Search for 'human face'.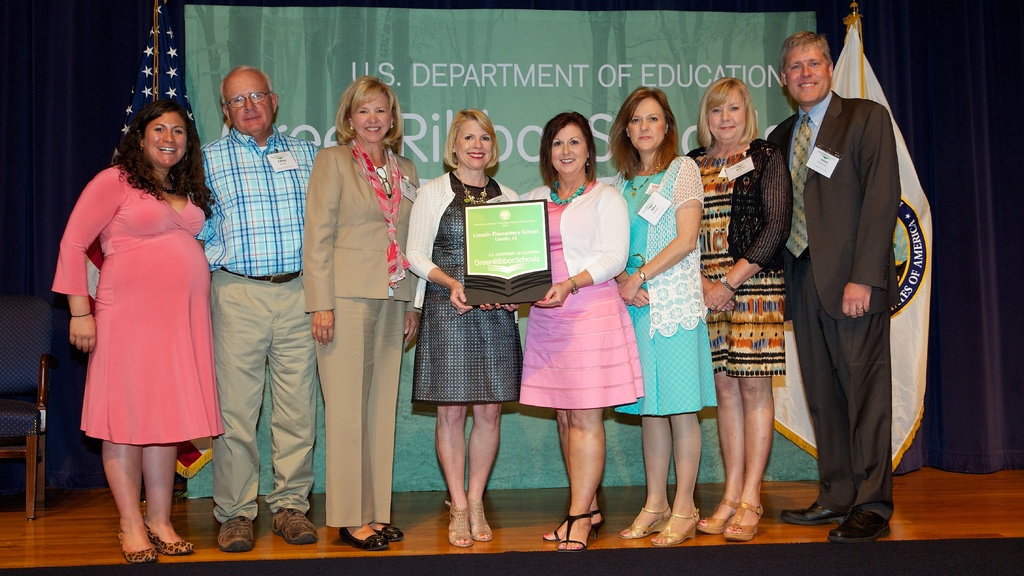
Found at x1=785 y1=47 x2=829 y2=103.
